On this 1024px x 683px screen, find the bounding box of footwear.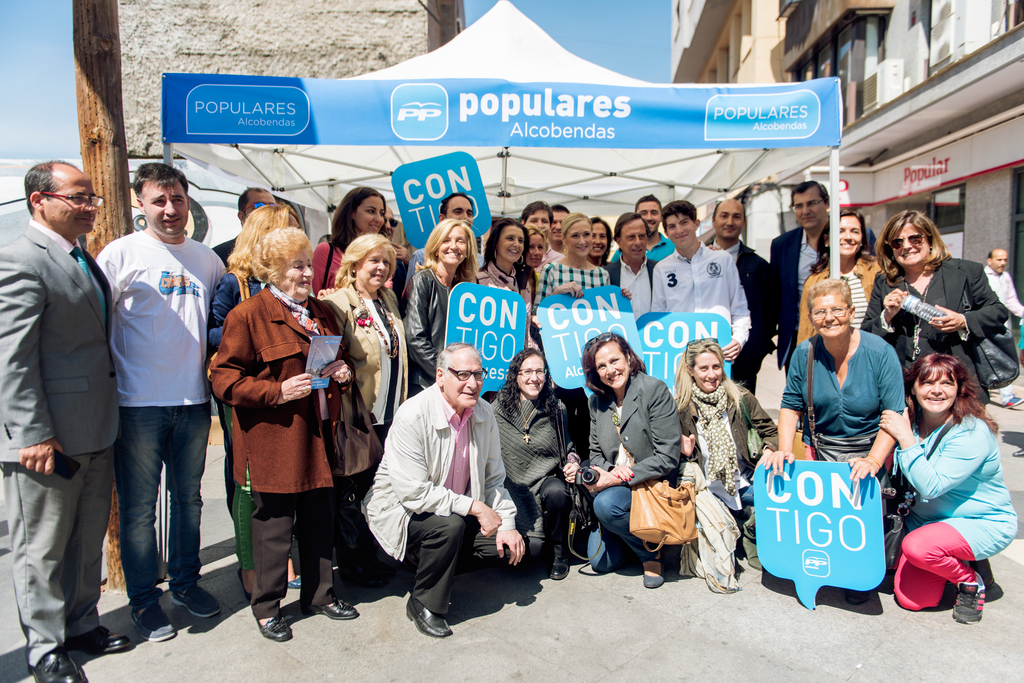
Bounding box: (x1=26, y1=640, x2=88, y2=682).
